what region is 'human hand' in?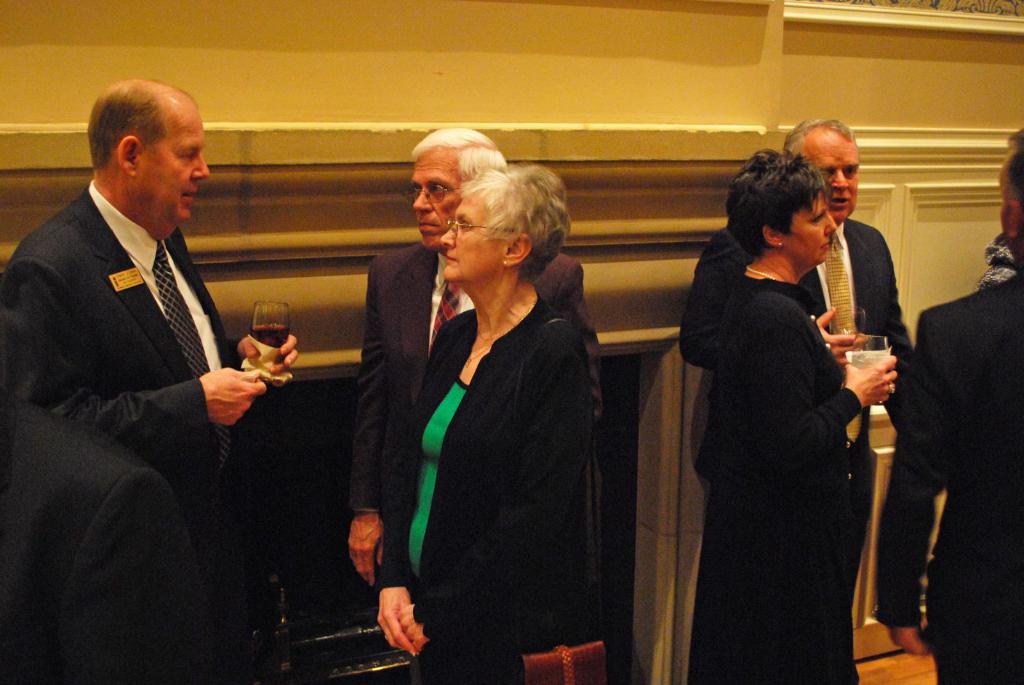
[left=375, top=588, right=413, bottom=659].
